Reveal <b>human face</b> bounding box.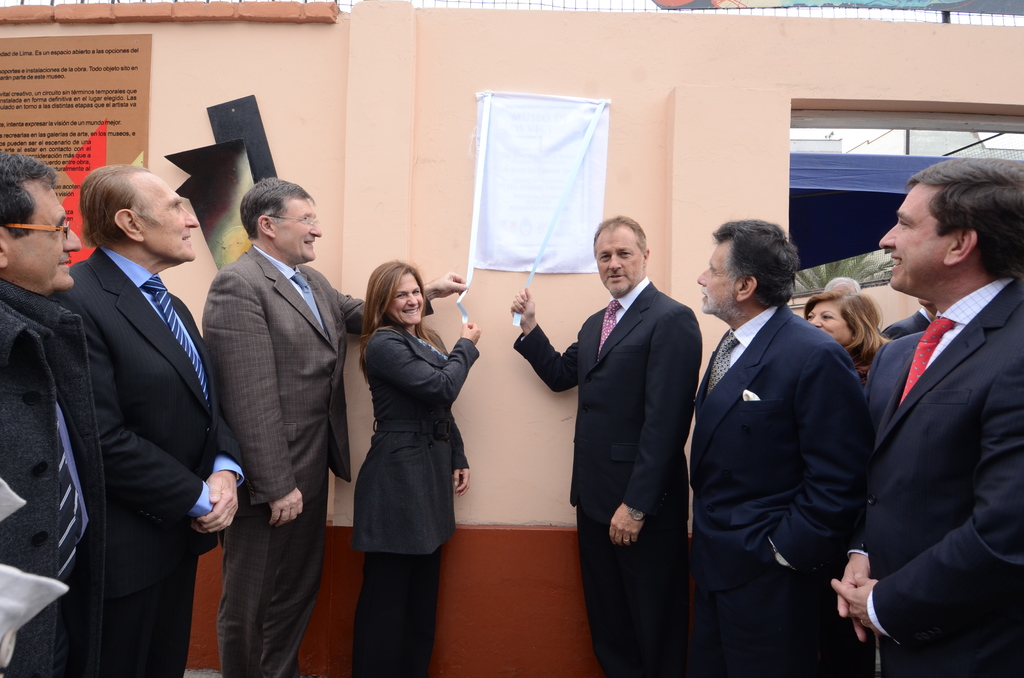
Revealed: crop(383, 270, 429, 327).
